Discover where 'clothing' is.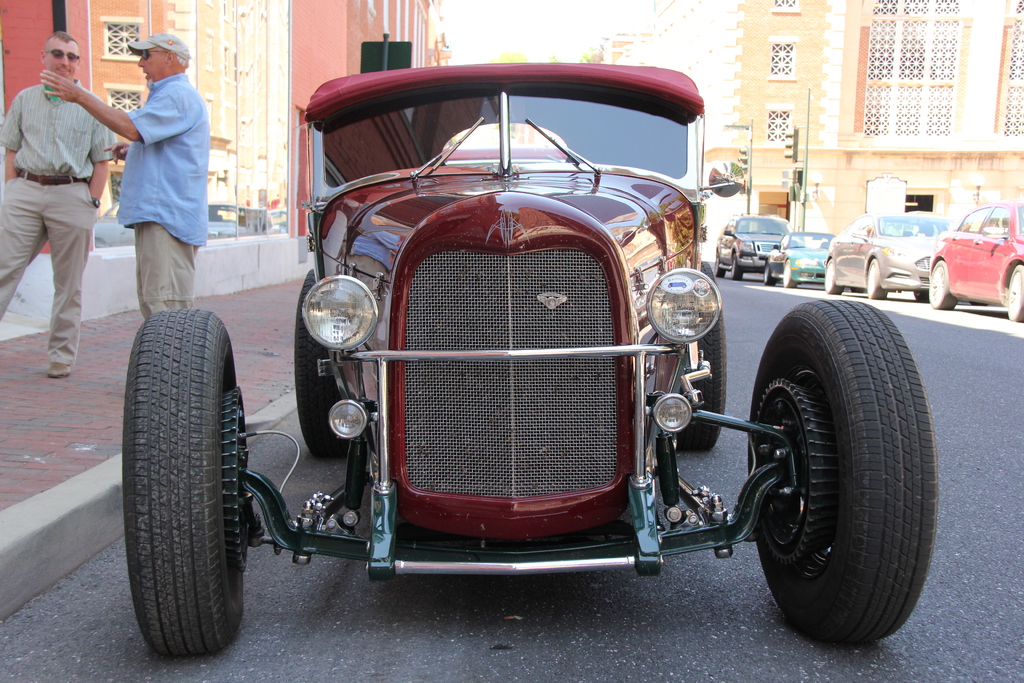
Discovered at pyautogui.locateOnScreen(0, 77, 117, 366).
